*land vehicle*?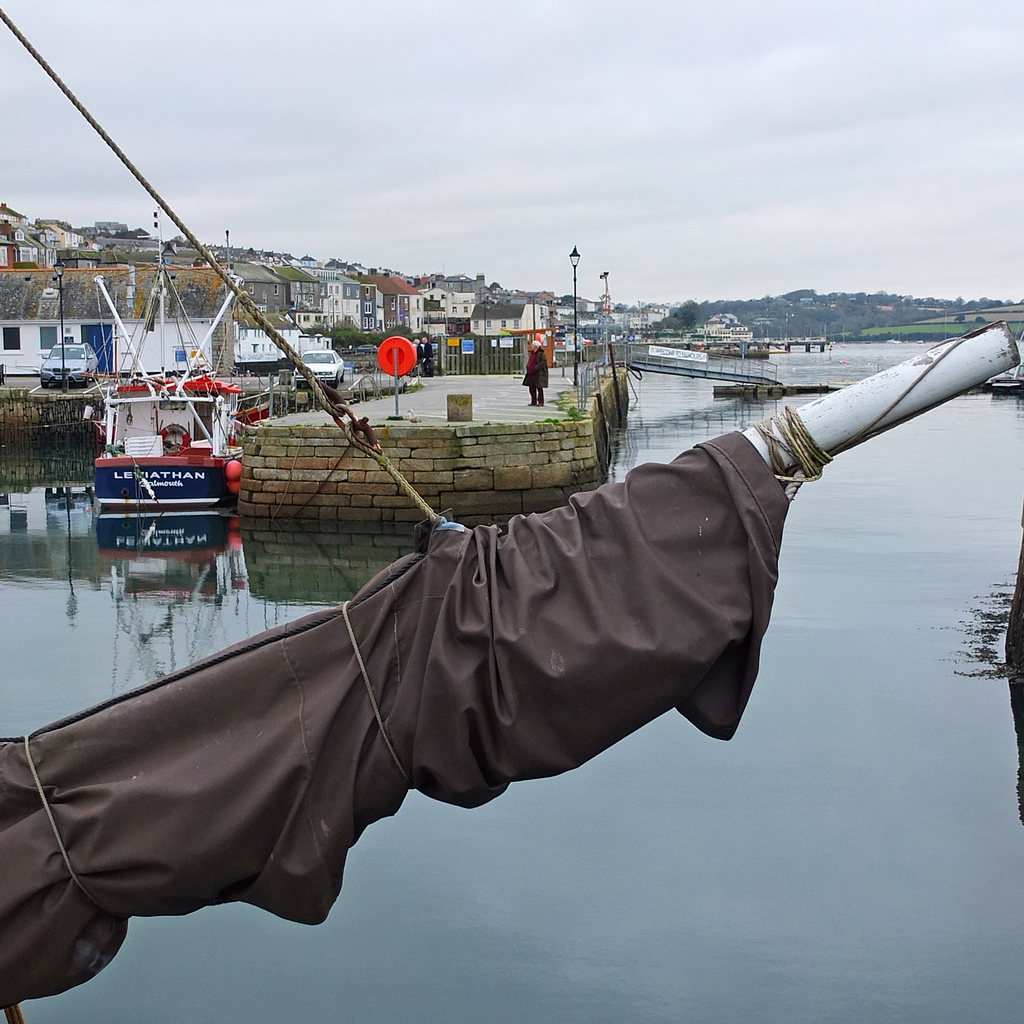
38/338/99/389
